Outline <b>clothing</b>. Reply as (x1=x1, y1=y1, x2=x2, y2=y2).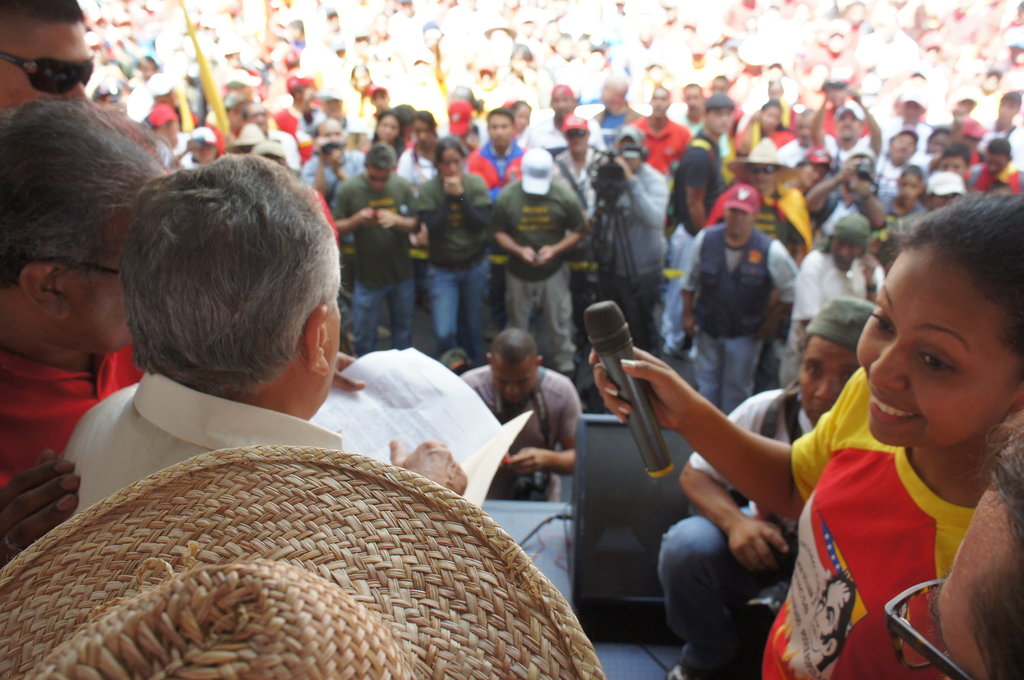
(x1=60, y1=367, x2=341, y2=517).
